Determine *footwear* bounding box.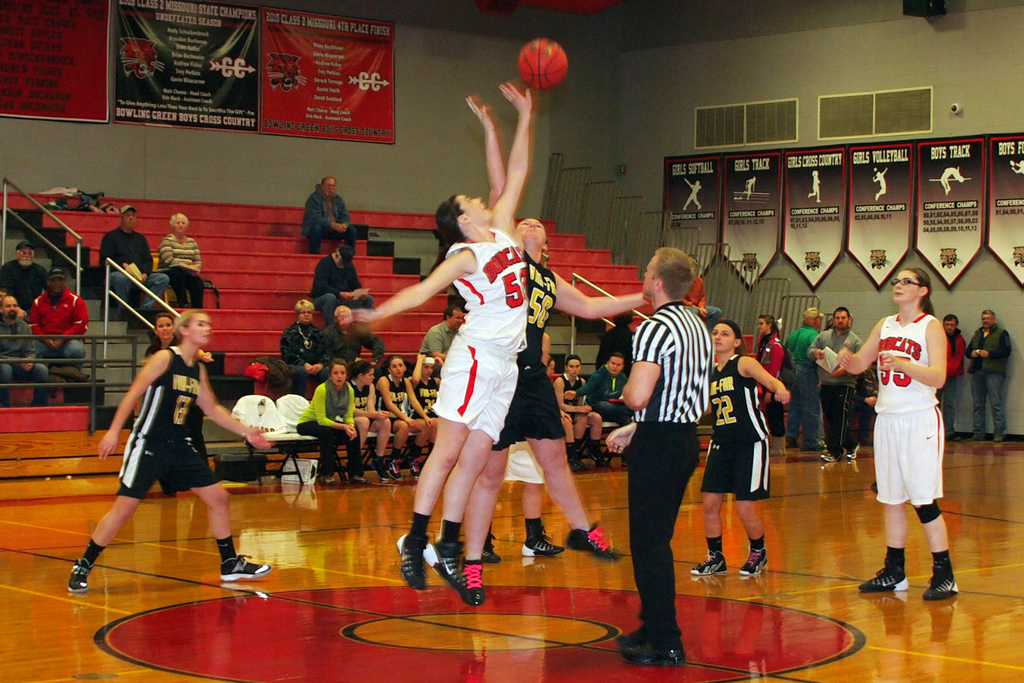
Determined: left=385, top=458, right=403, bottom=481.
